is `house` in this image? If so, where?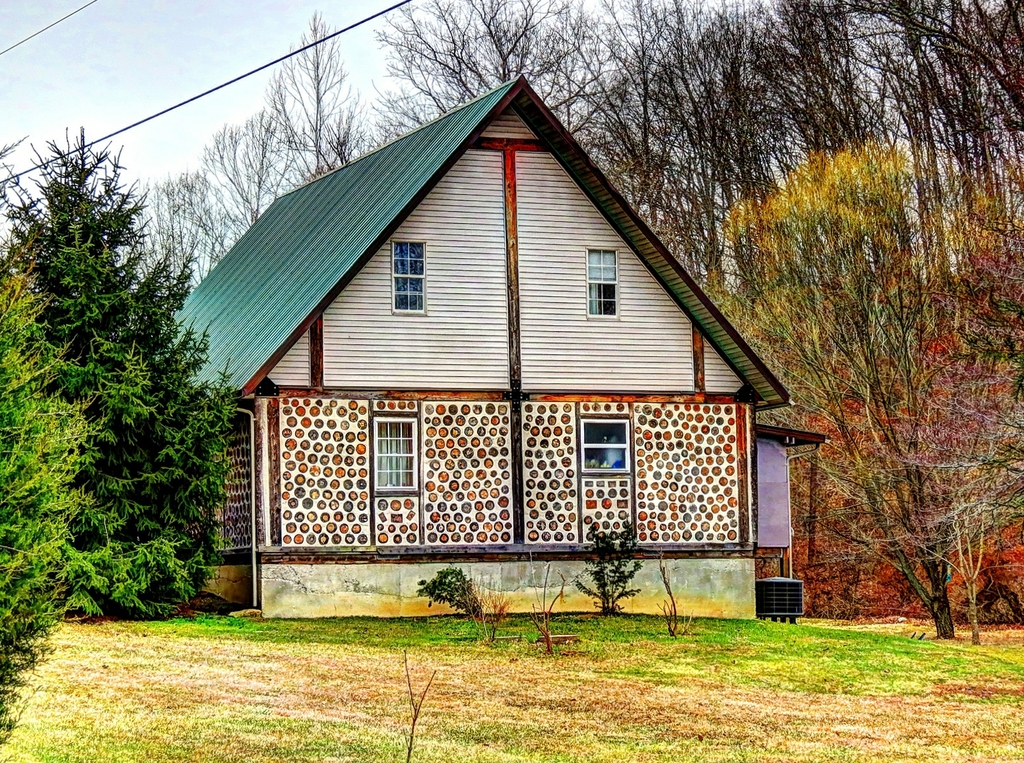
Yes, at rect(183, 274, 808, 637).
